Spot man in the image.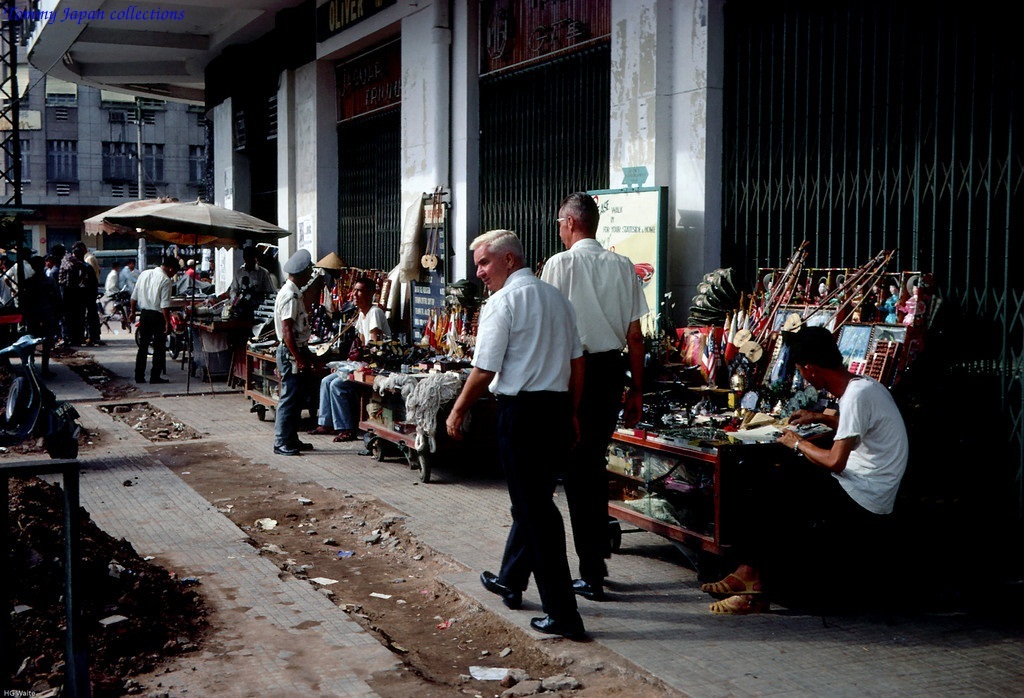
man found at {"left": 532, "top": 186, "right": 655, "bottom": 602}.
